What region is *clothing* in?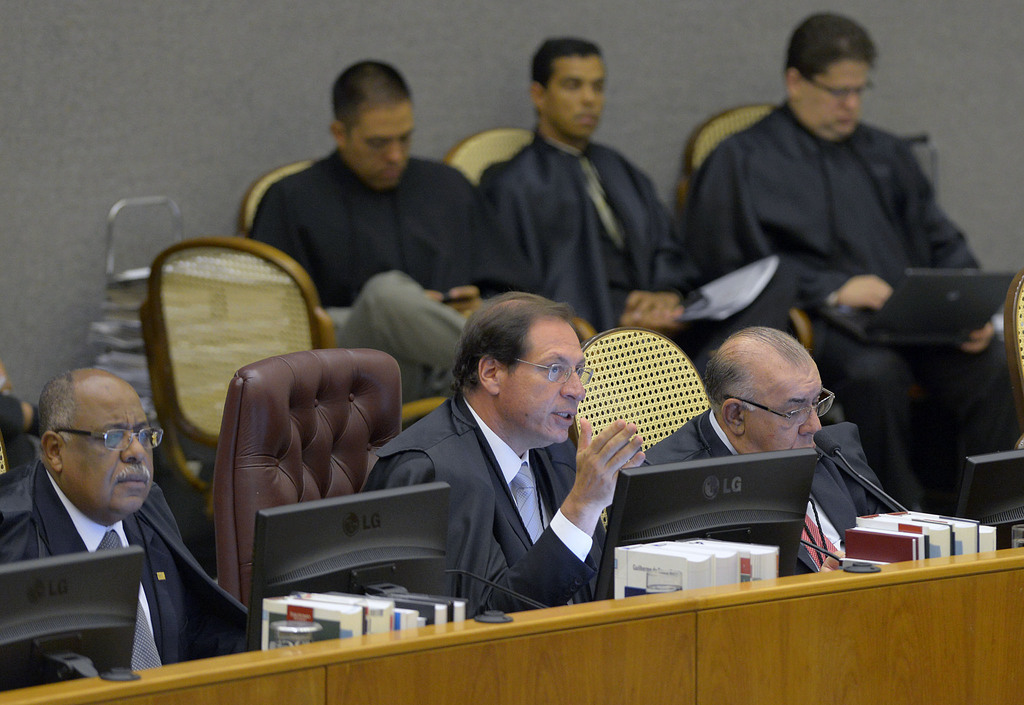
346,384,612,609.
